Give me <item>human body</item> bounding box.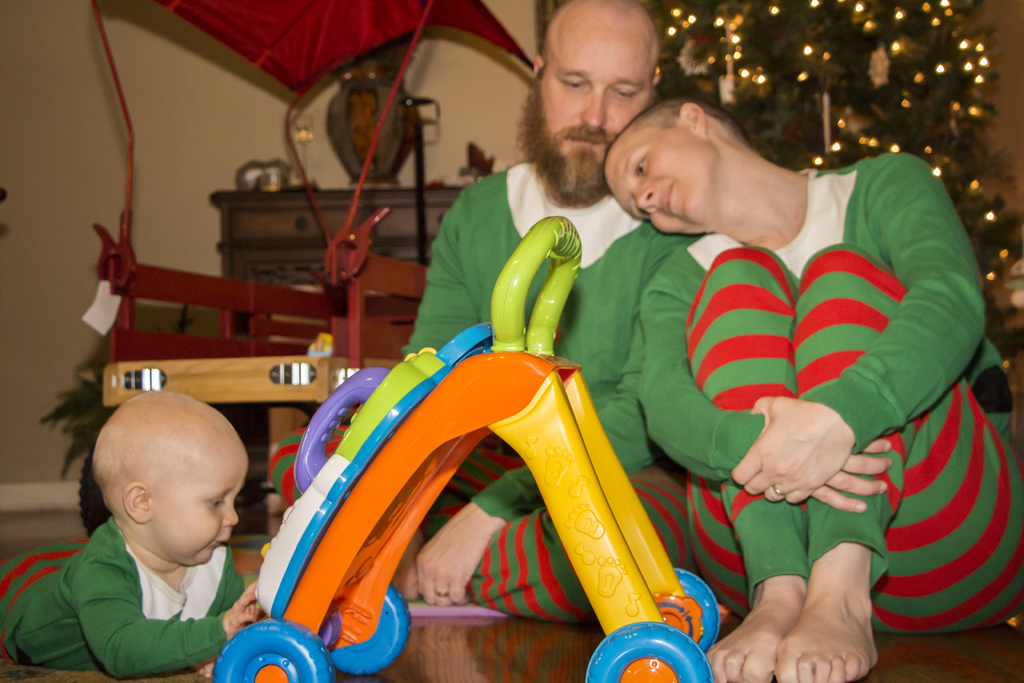
BBox(643, 99, 1023, 682).
